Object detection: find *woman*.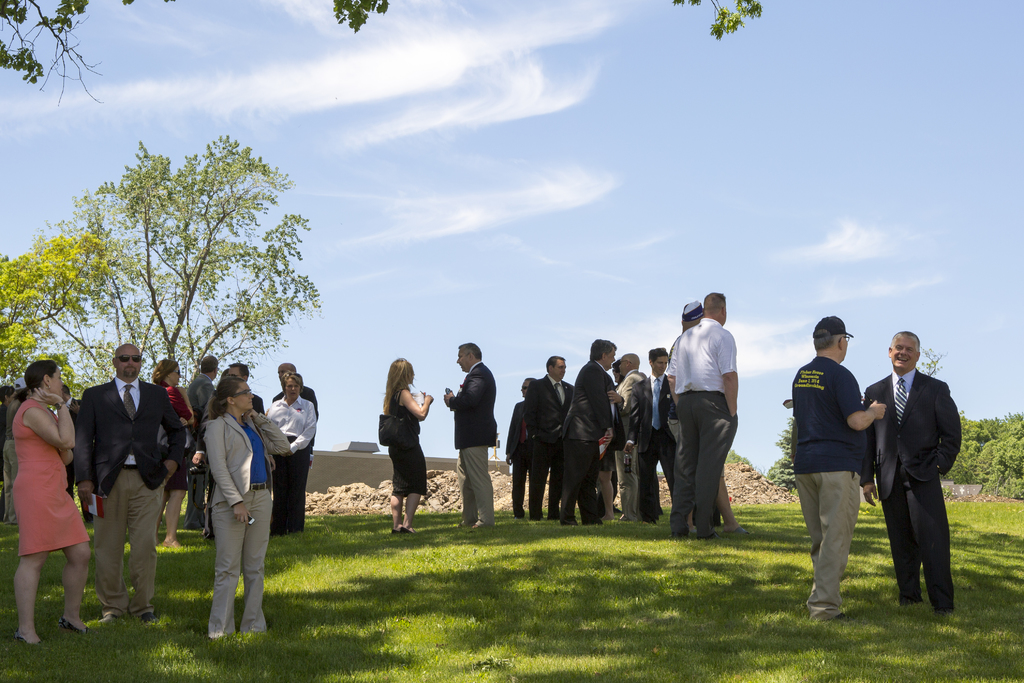
x1=384 y1=352 x2=436 y2=530.
